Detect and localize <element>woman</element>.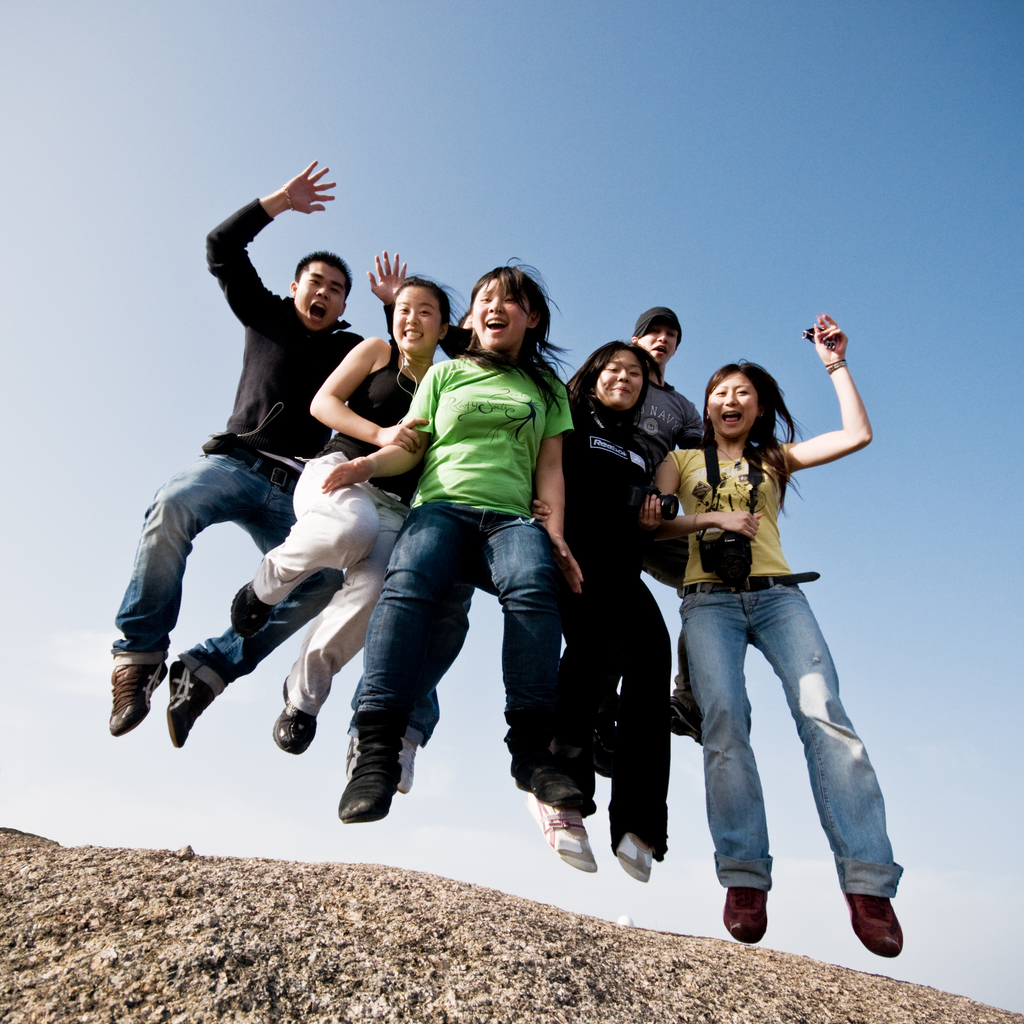
Localized at detection(319, 252, 585, 819).
